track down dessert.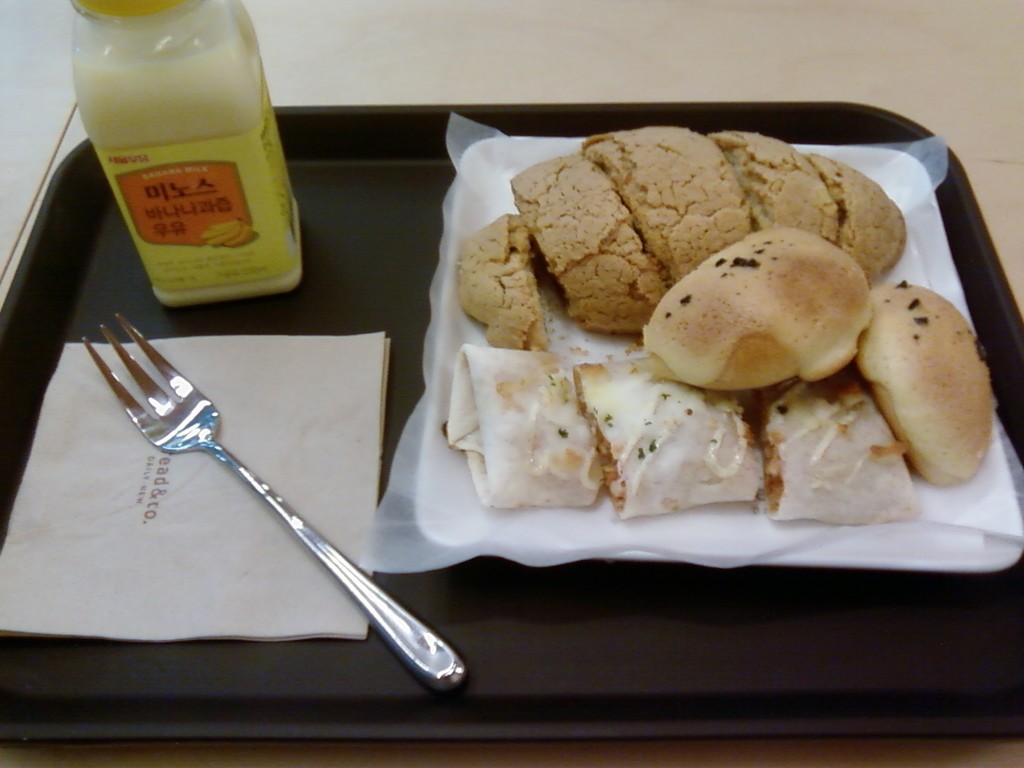
Tracked to bbox=(437, 344, 588, 516).
